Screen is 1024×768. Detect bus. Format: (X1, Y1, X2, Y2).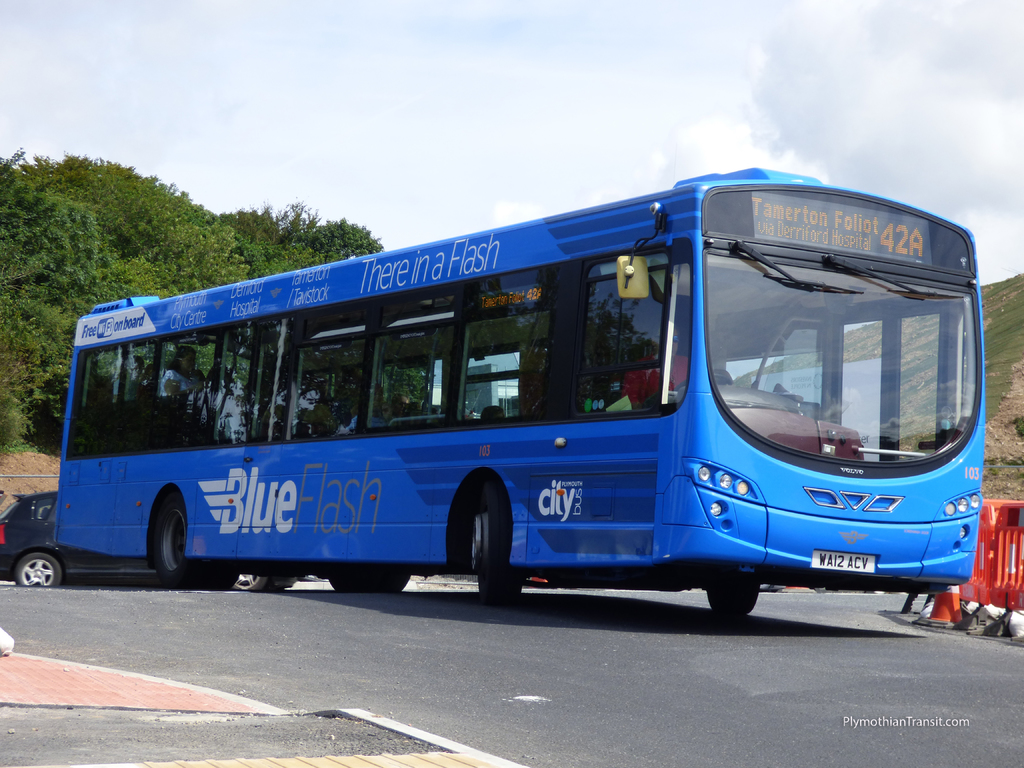
(51, 167, 991, 627).
